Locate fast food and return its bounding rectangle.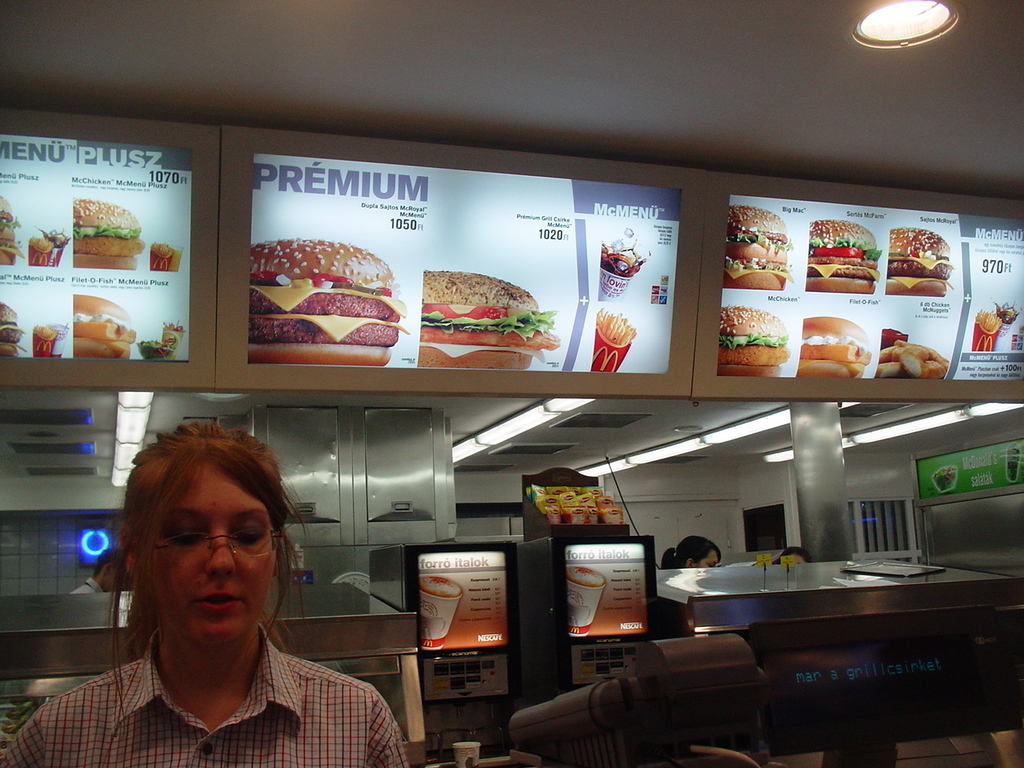
box=[250, 230, 411, 370].
